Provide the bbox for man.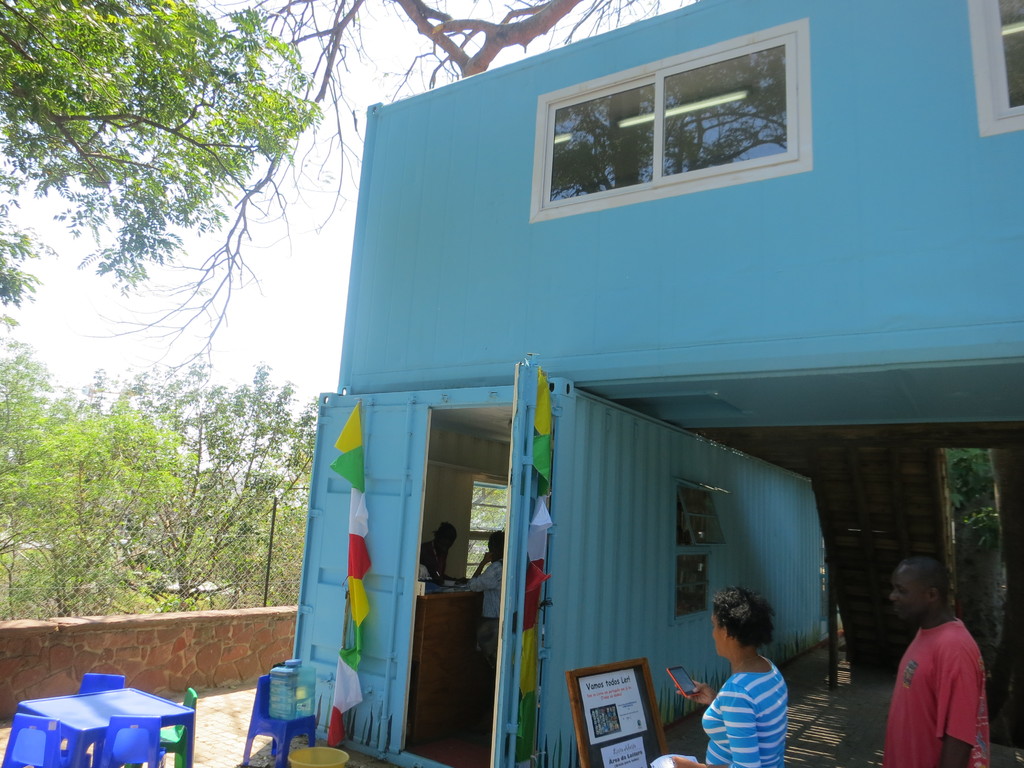
box(461, 534, 508, 735).
